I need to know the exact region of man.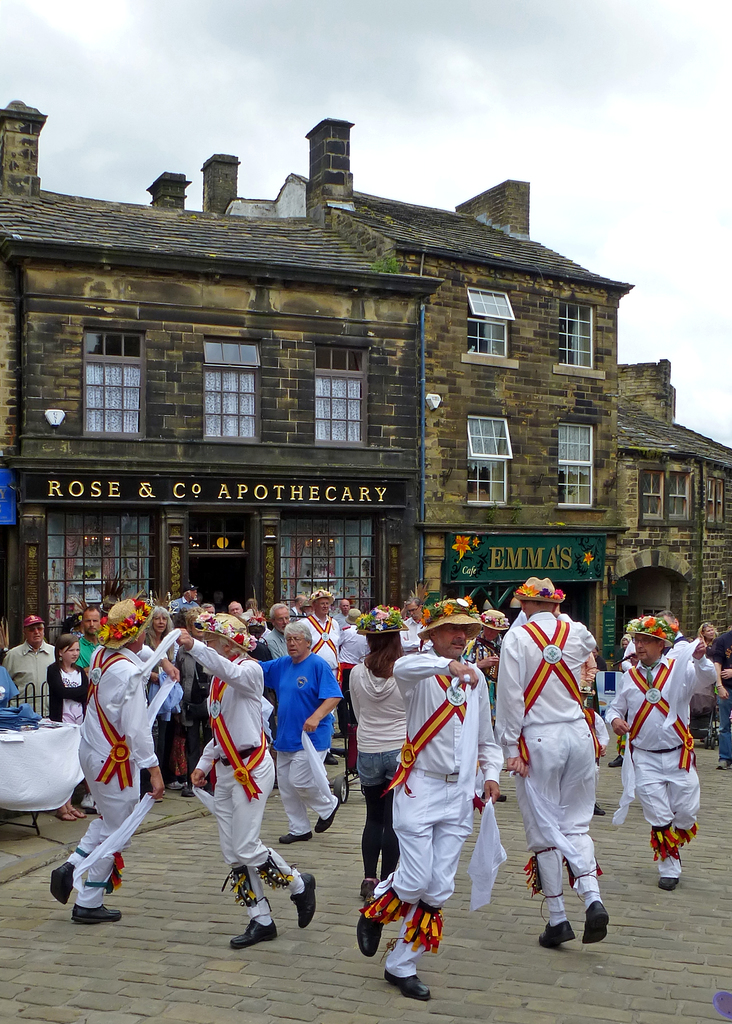
Region: {"left": 716, "top": 627, "right": 731, "bottom": 771}.
